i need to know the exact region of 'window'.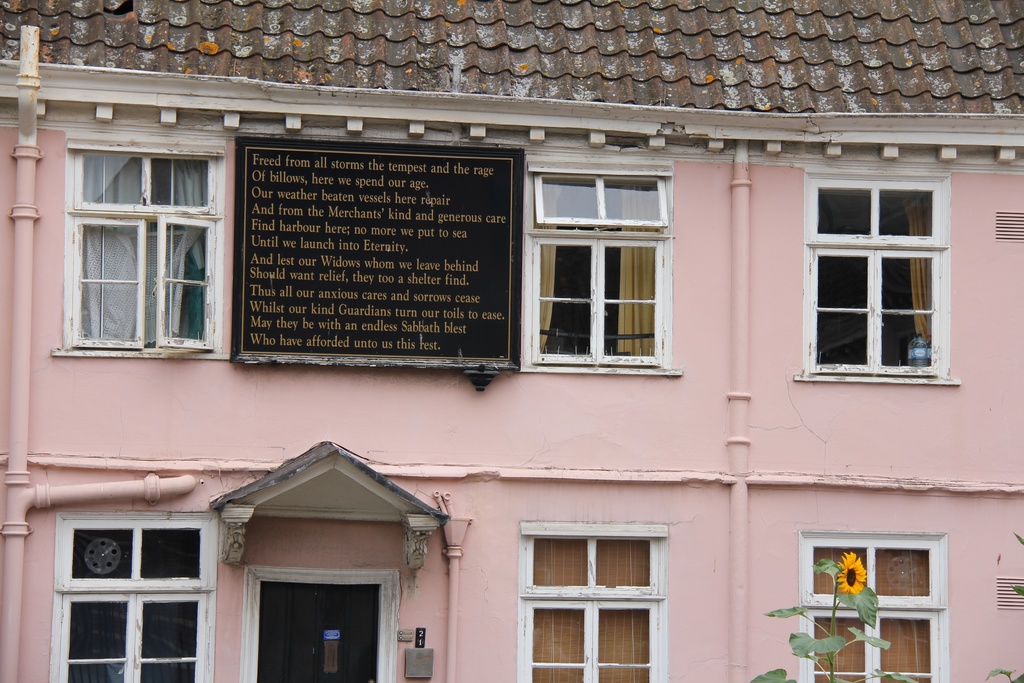
Region: [x1=514, y1=520, x2=666, y2=682].
